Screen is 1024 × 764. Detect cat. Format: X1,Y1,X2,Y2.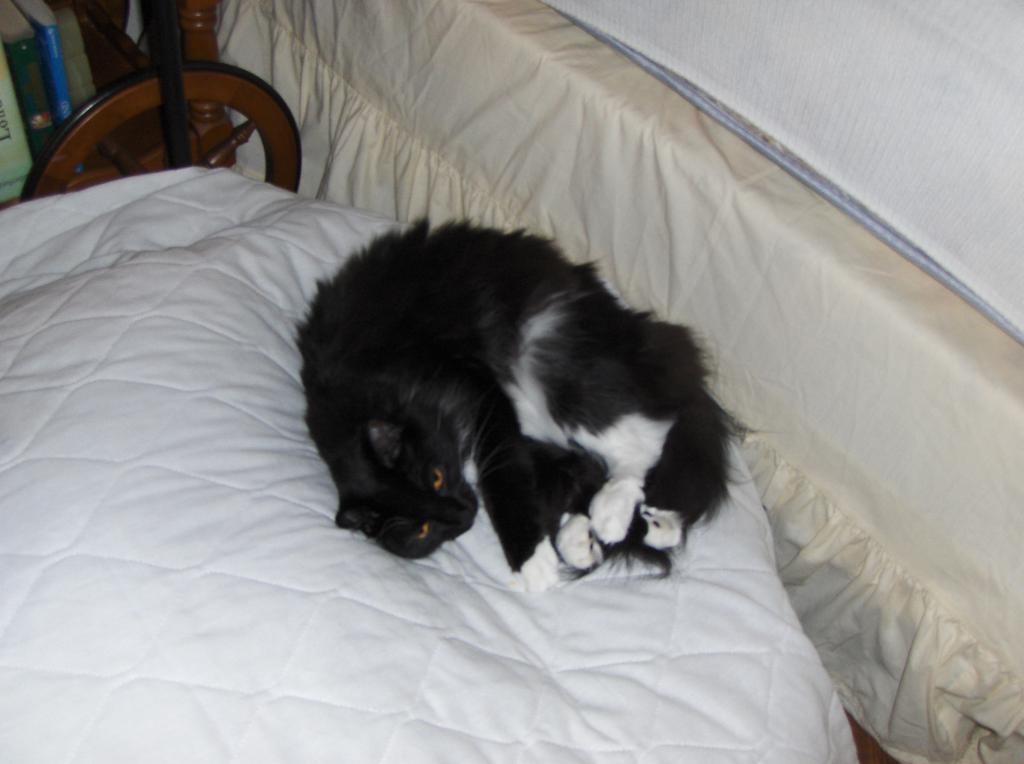
291,216,765,583.
